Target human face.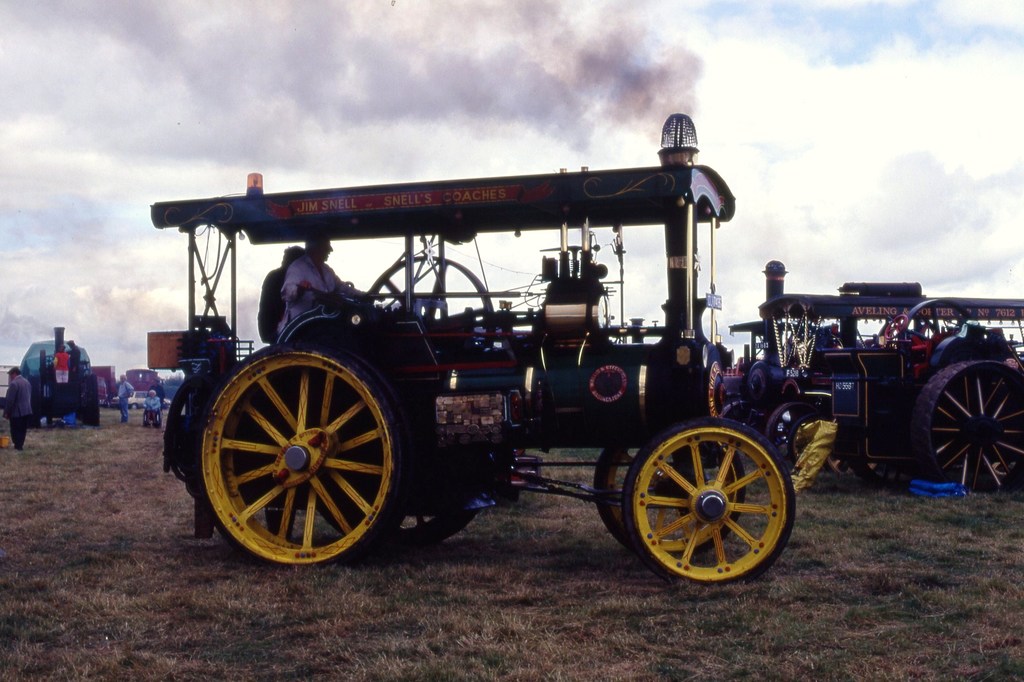
Target region: [320, 241, 333, 262].
